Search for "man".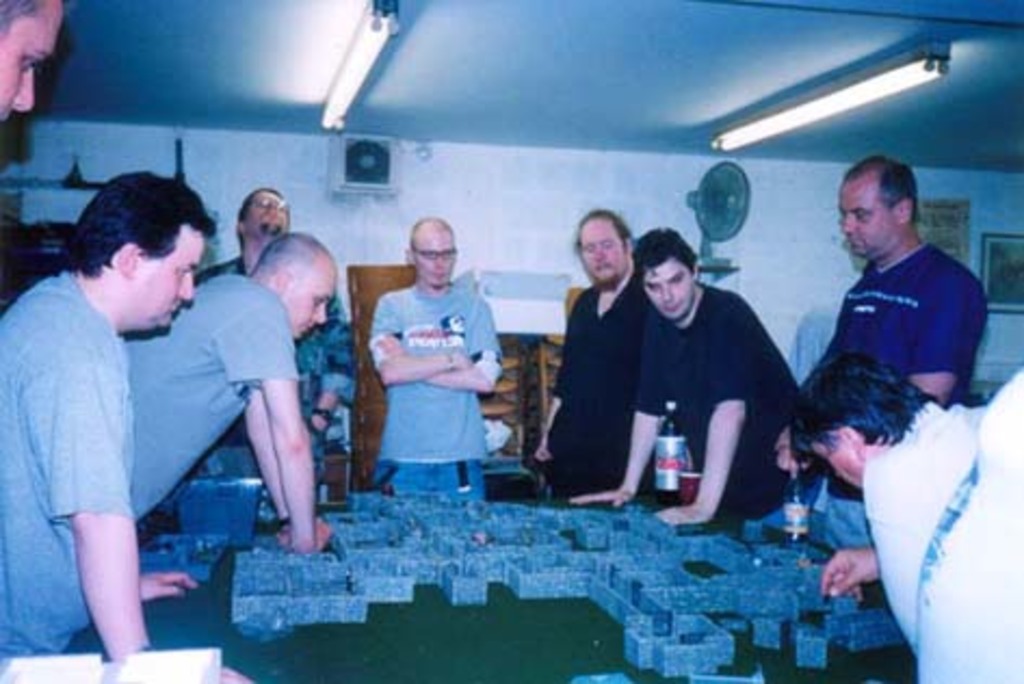
Found at pyautogui.locateOnScreen(197, 186, 351, 491).
